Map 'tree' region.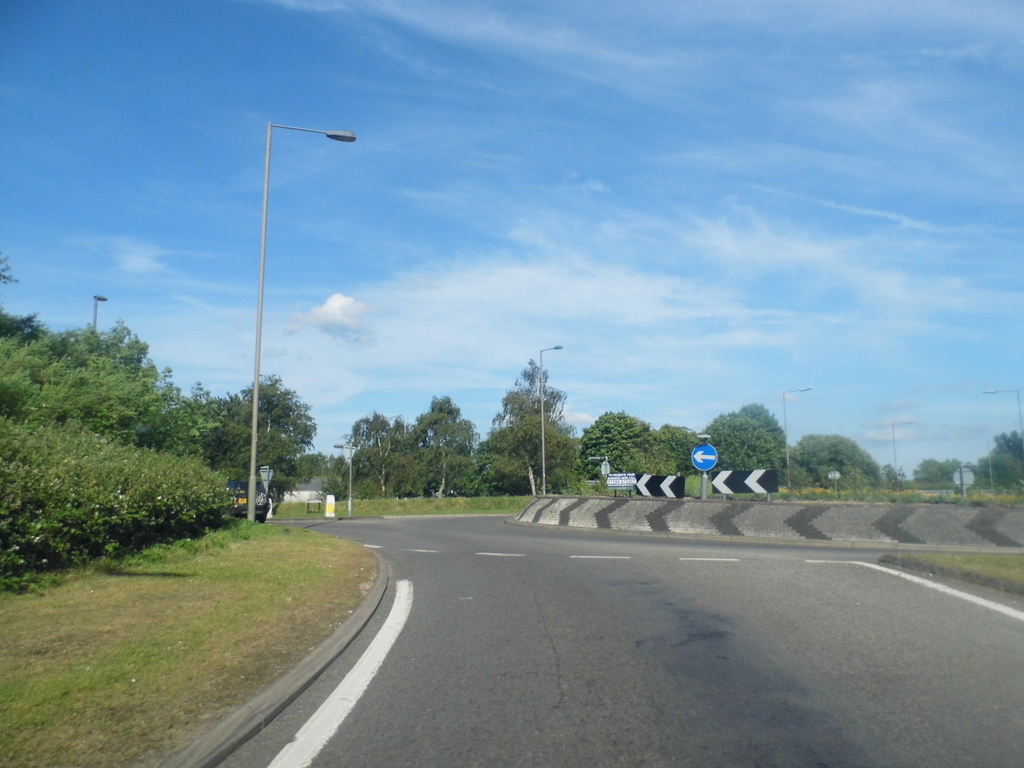
Mapped to left=650, top=420, right=705, bottom=477.
